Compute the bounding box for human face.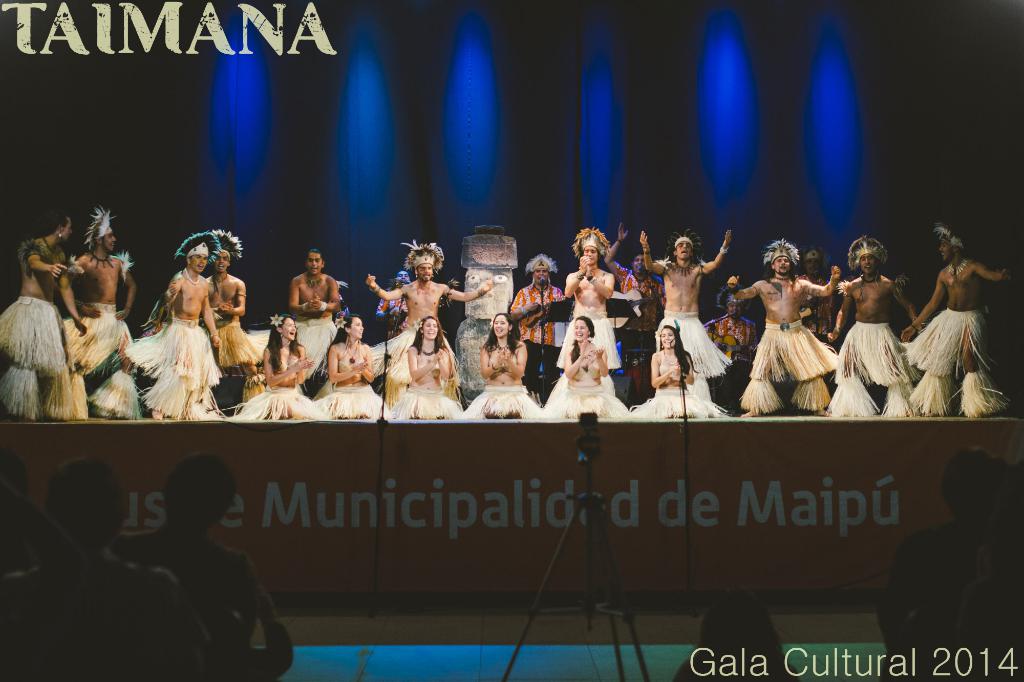
680, 238, 688, 255.
